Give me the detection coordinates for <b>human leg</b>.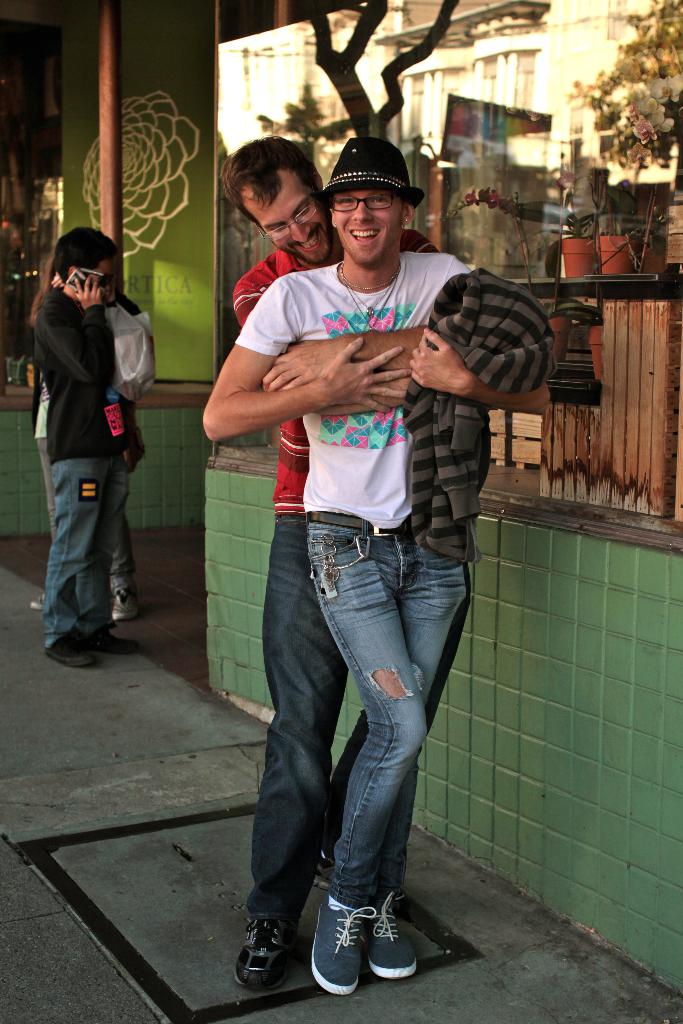
crop(302, 516, 428, 995).
